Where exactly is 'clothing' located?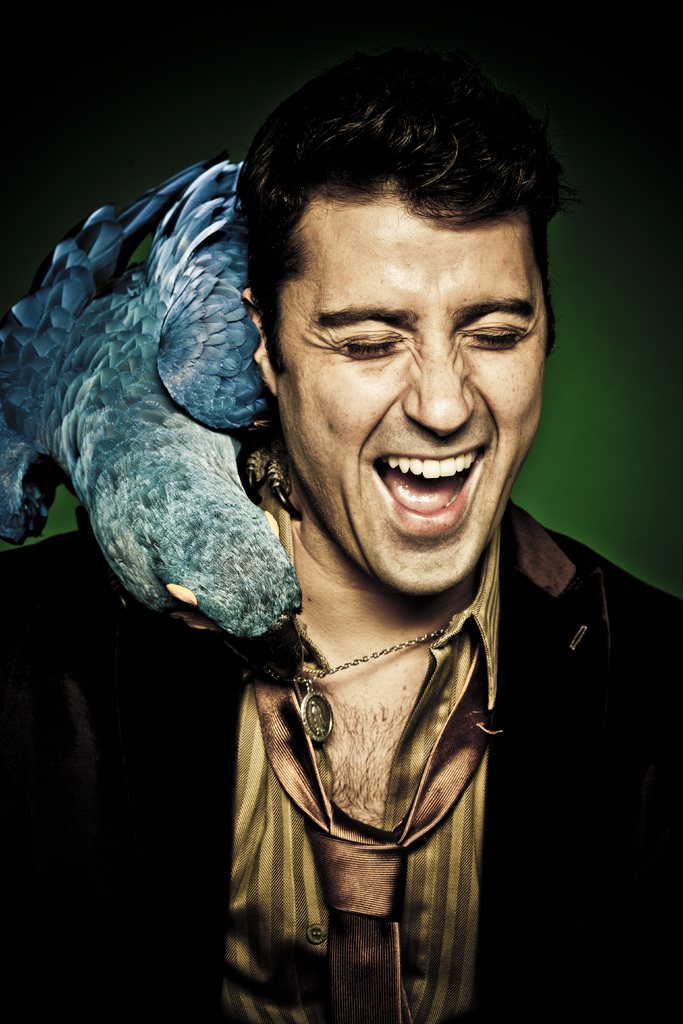
Its bounding box is pyautogui.locateOnScreen(0, 402, 682, 1023).
